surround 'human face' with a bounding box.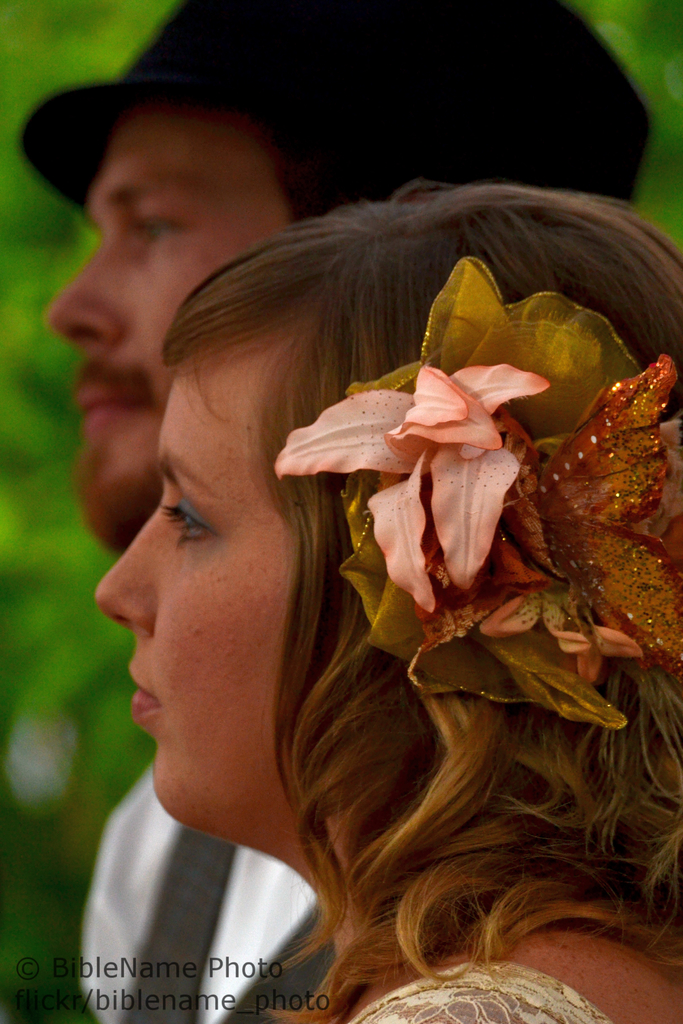
x1=47, y1=102, x2=299, y2=560.
